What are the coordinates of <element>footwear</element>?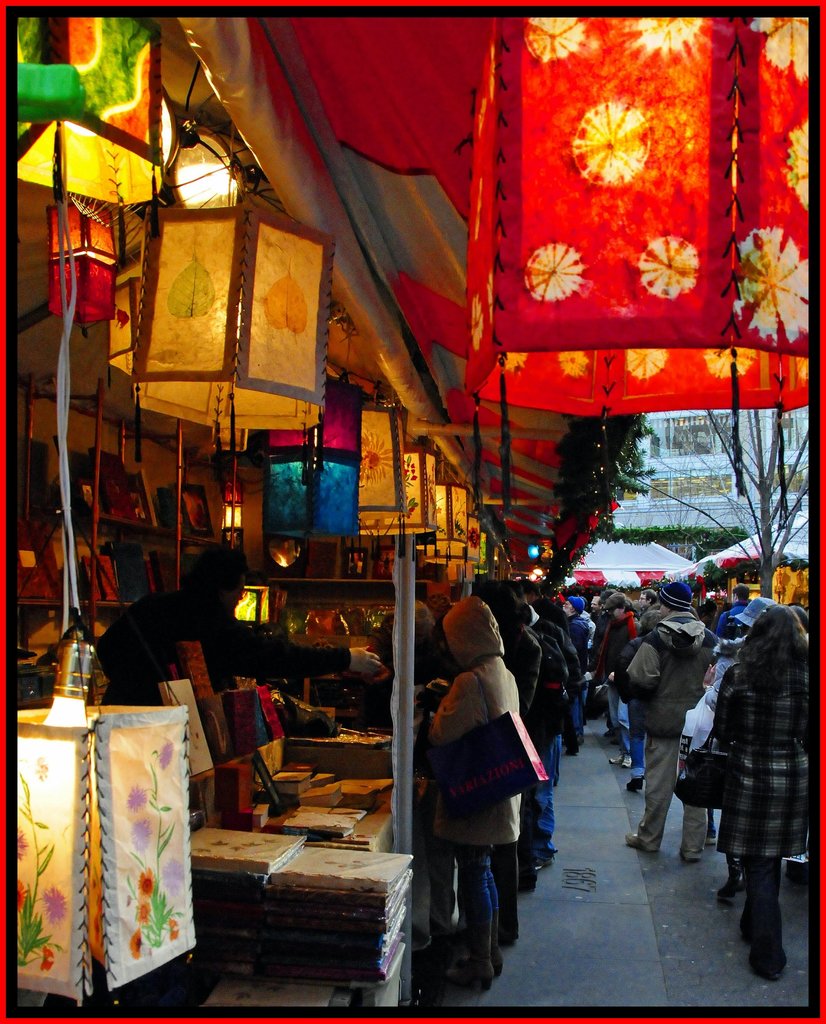
select_region(564, 735, 584, 756).
